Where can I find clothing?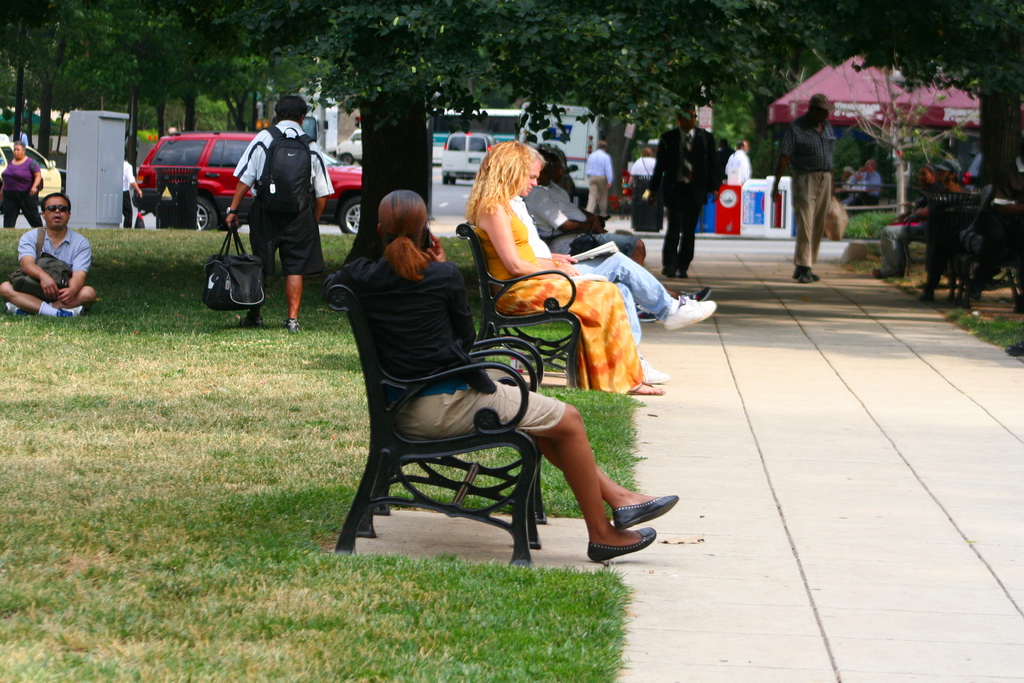
You can find it at bbox=(118, 160, 136, 233).
